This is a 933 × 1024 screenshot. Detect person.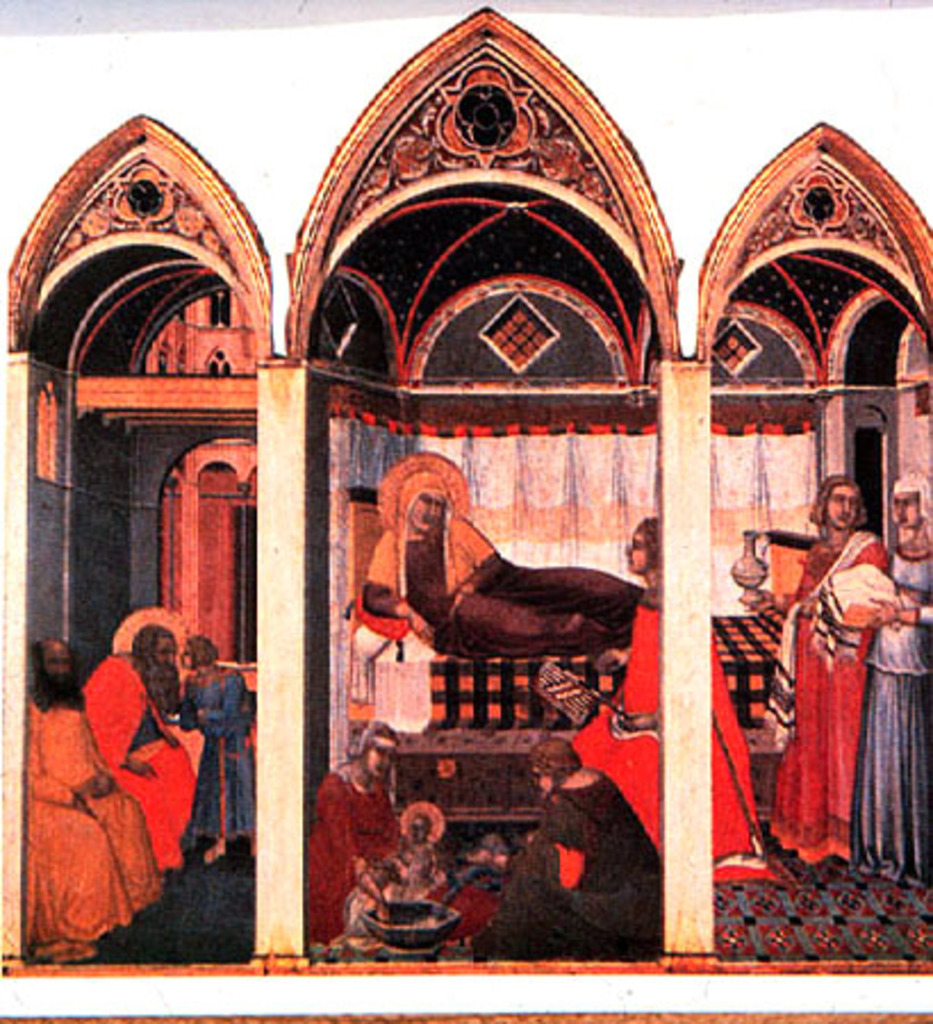
[x1=27, y1=646, x2=187, y2=963].
